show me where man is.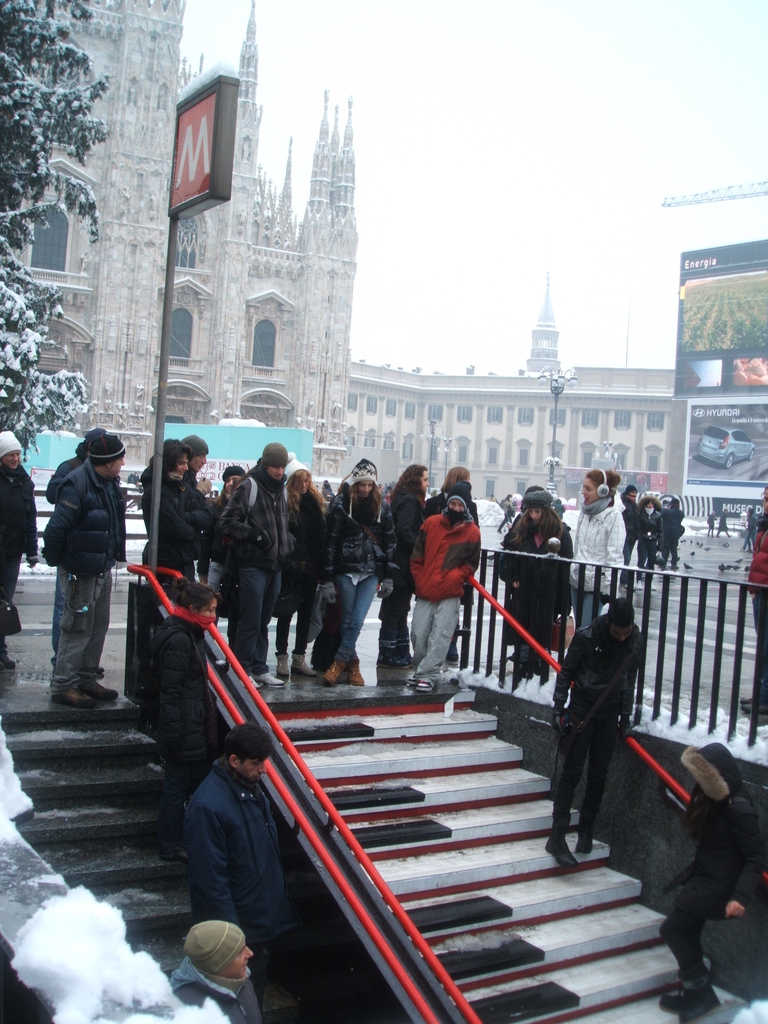
man is at <bbox>548, 595, 646, 868</bbox>.
